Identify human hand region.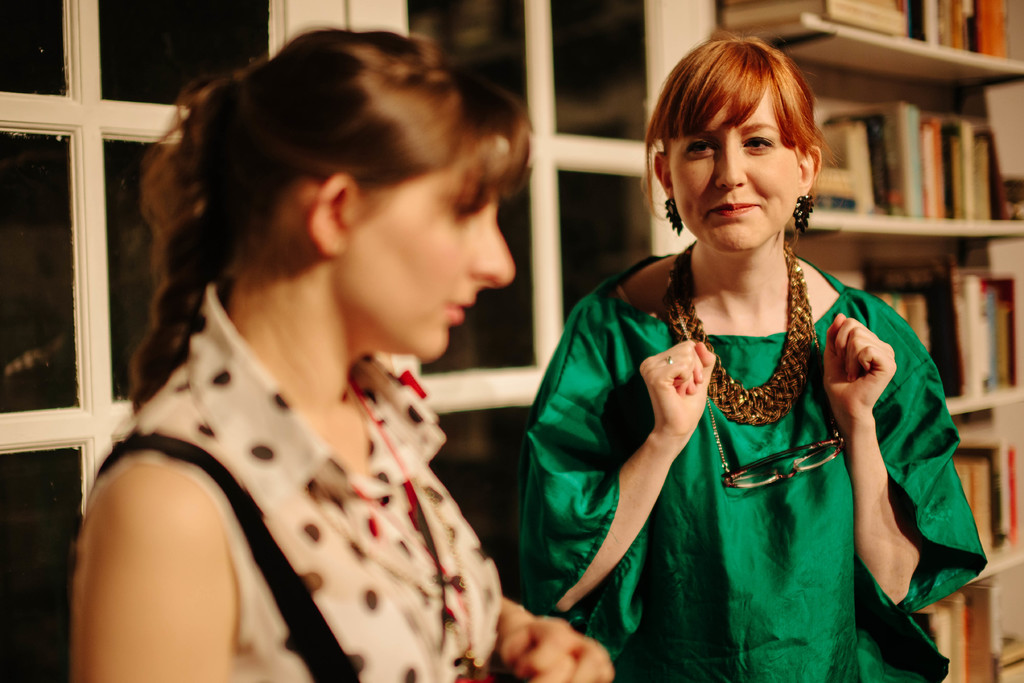
Region: [821, 311, 900, 416].
